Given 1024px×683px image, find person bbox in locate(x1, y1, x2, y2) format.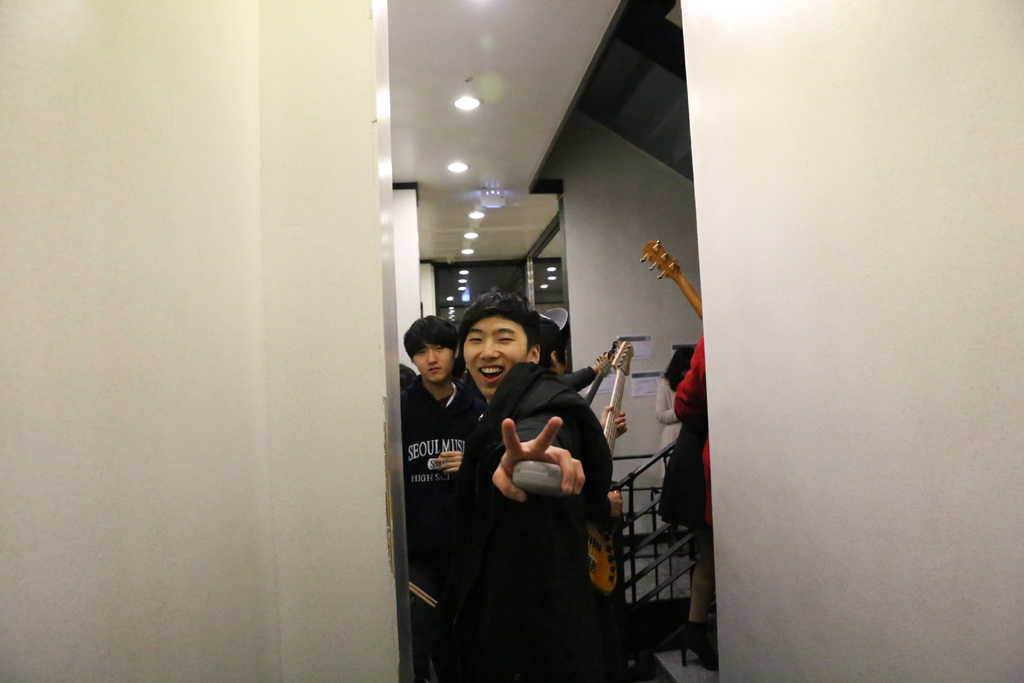
locate(404, 278, 665, 682).
